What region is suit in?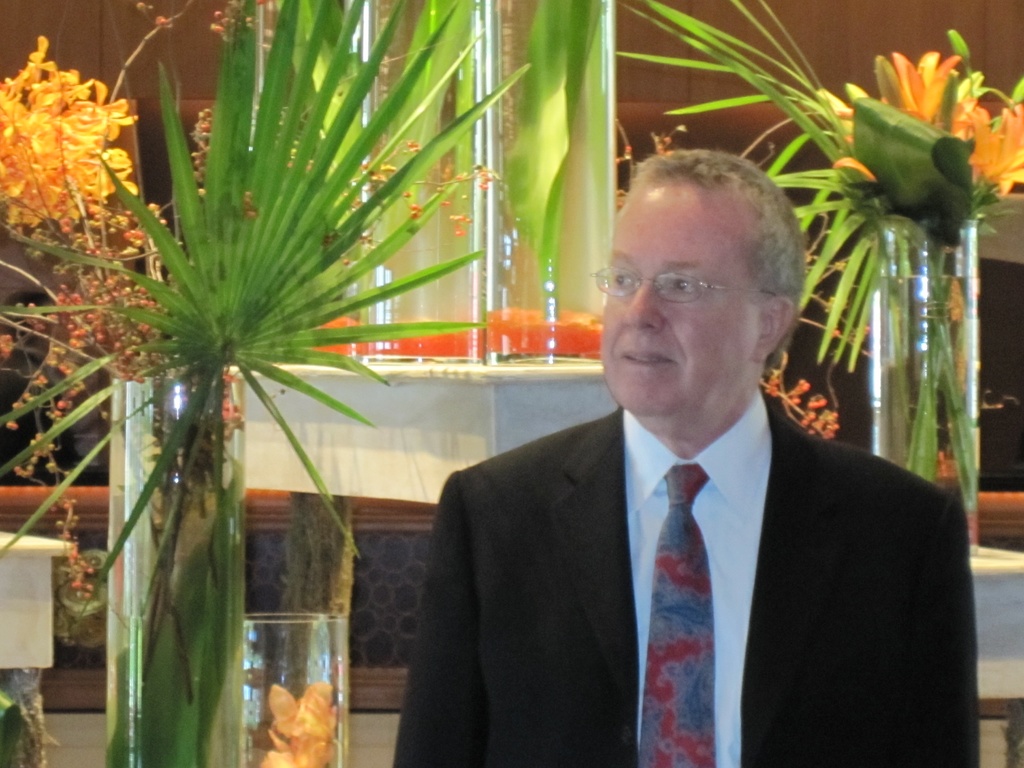
(417,278,965,760).
